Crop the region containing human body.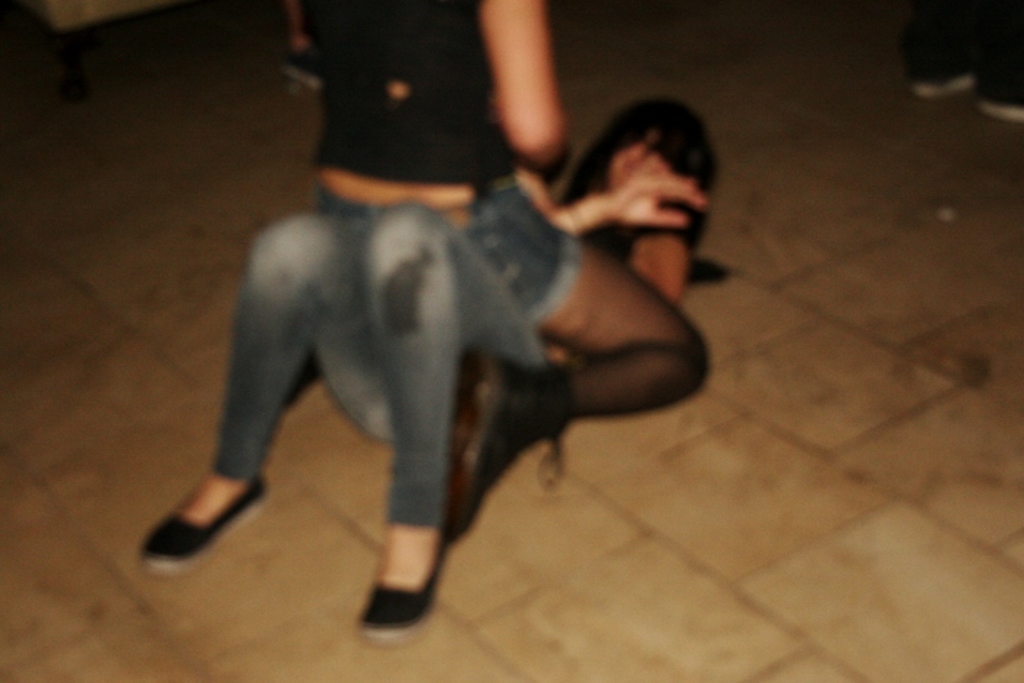
Crop region: <region>913, 0, 1023, 117</region>.
